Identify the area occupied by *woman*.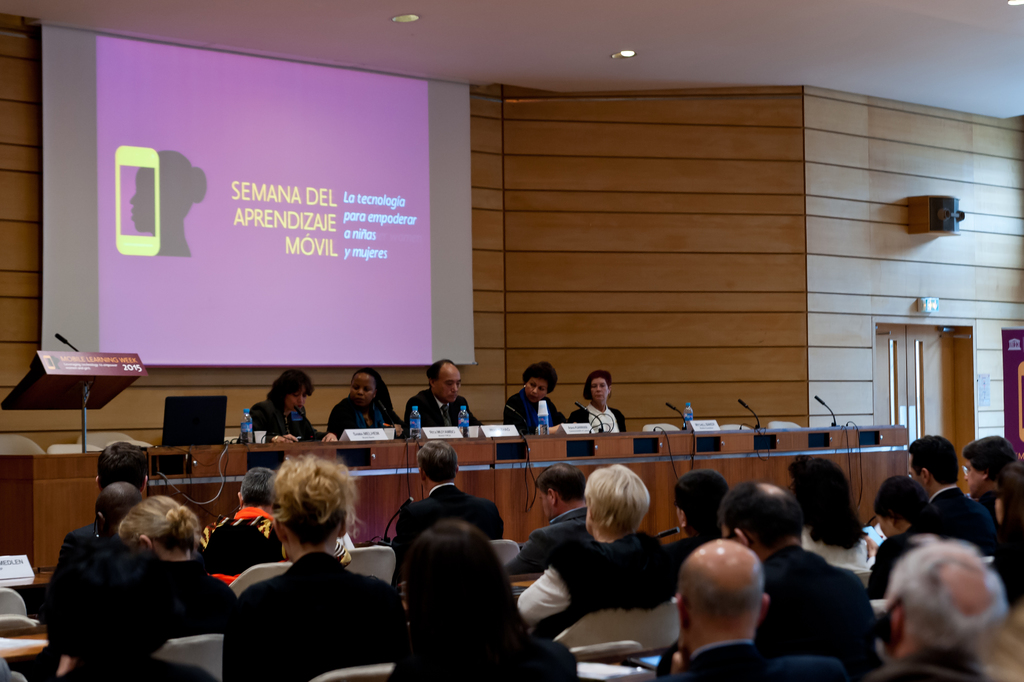
Area: bbox=[990, 460, 1023, 606].
